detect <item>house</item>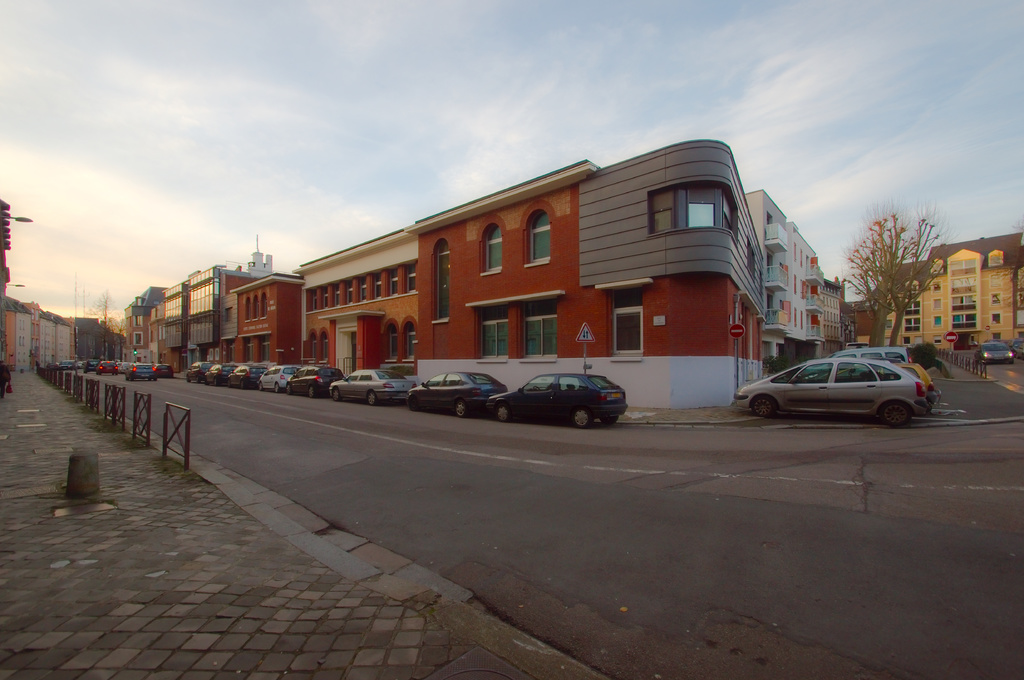
[left=219, top=263, right=301, bottom=377]
